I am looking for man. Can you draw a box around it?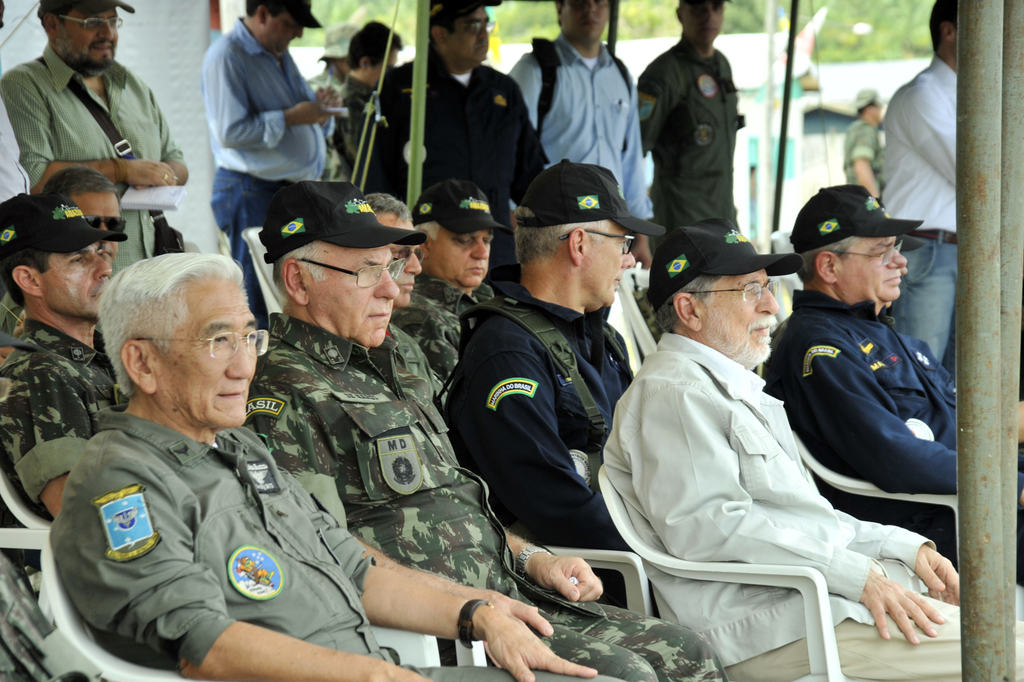
Sure, the bounding box is bbox=(600, 222, 1023, 681).
